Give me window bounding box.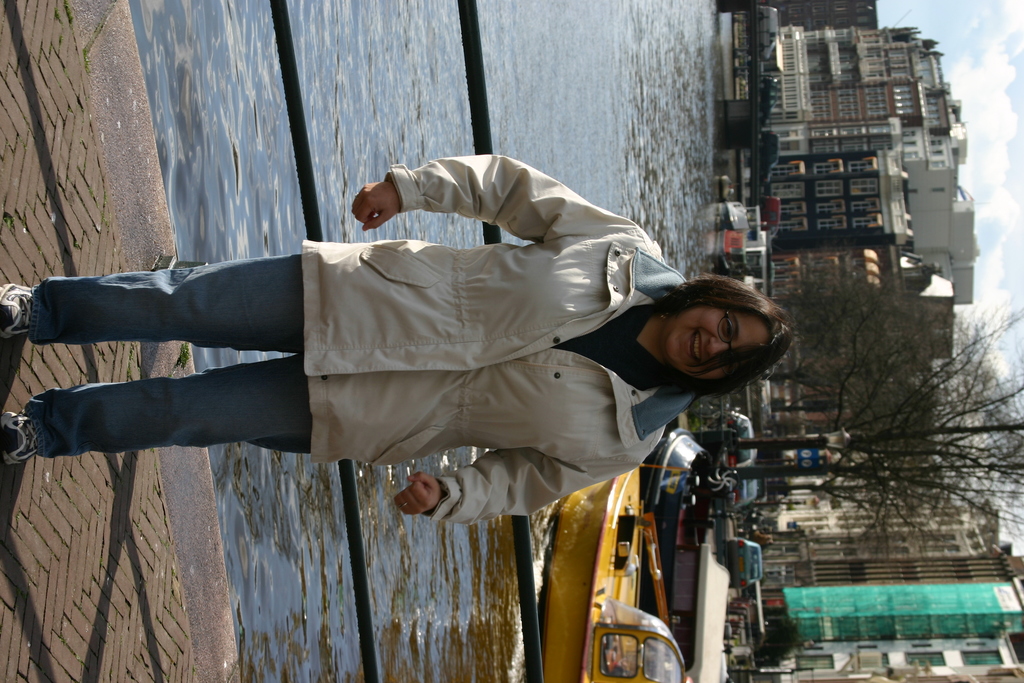
815, 160, 840, 177.
